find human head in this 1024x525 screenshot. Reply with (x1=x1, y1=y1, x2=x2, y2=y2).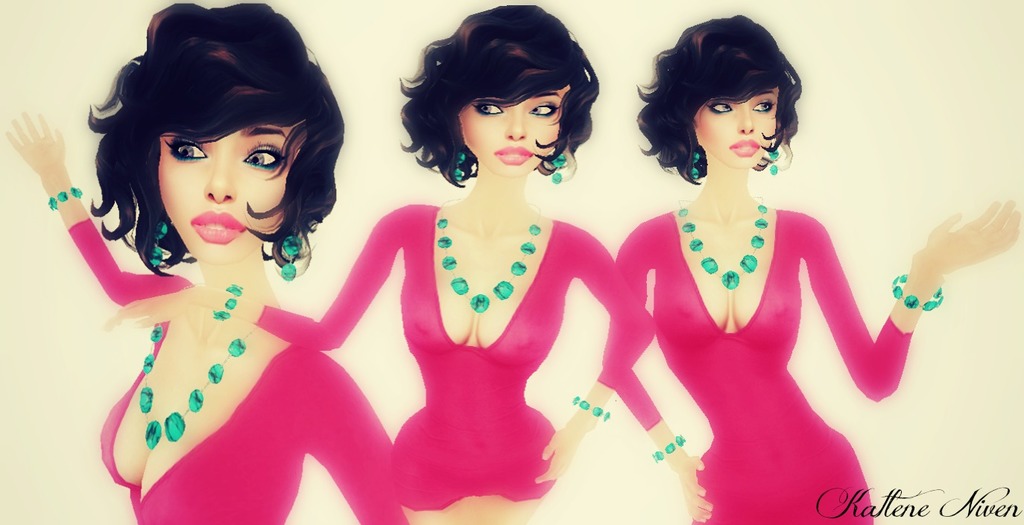
(x1=444, y1=20, x2=578, y2=176).
